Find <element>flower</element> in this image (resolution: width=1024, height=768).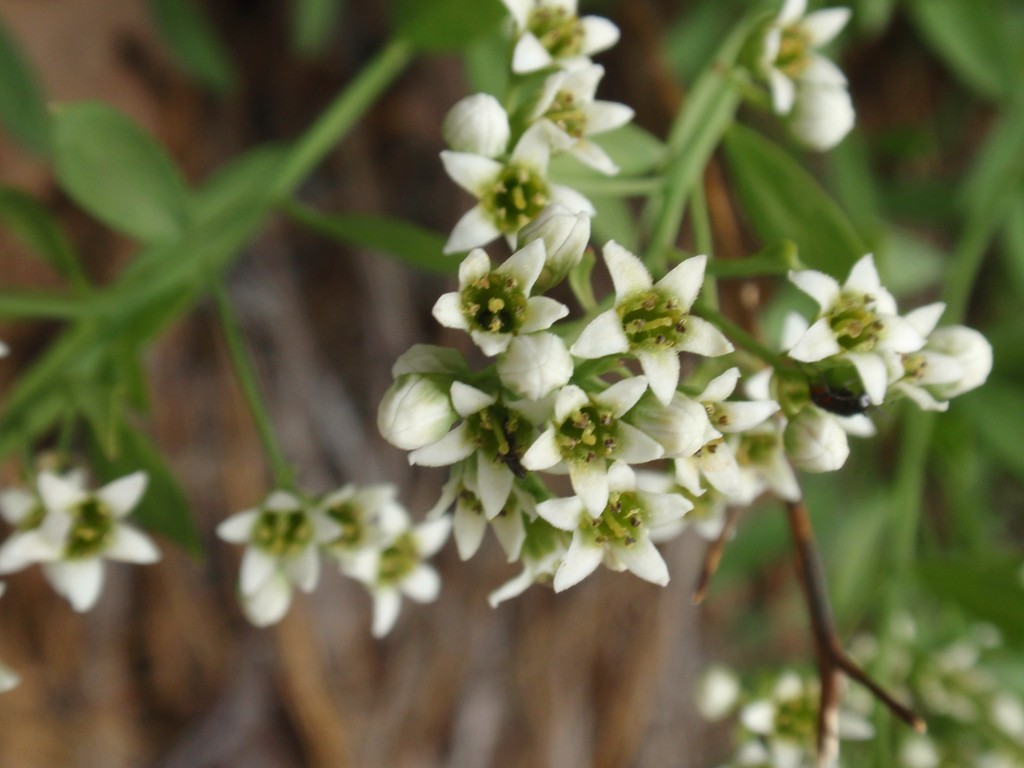
<region>499, 0, 624, 76</region>.
